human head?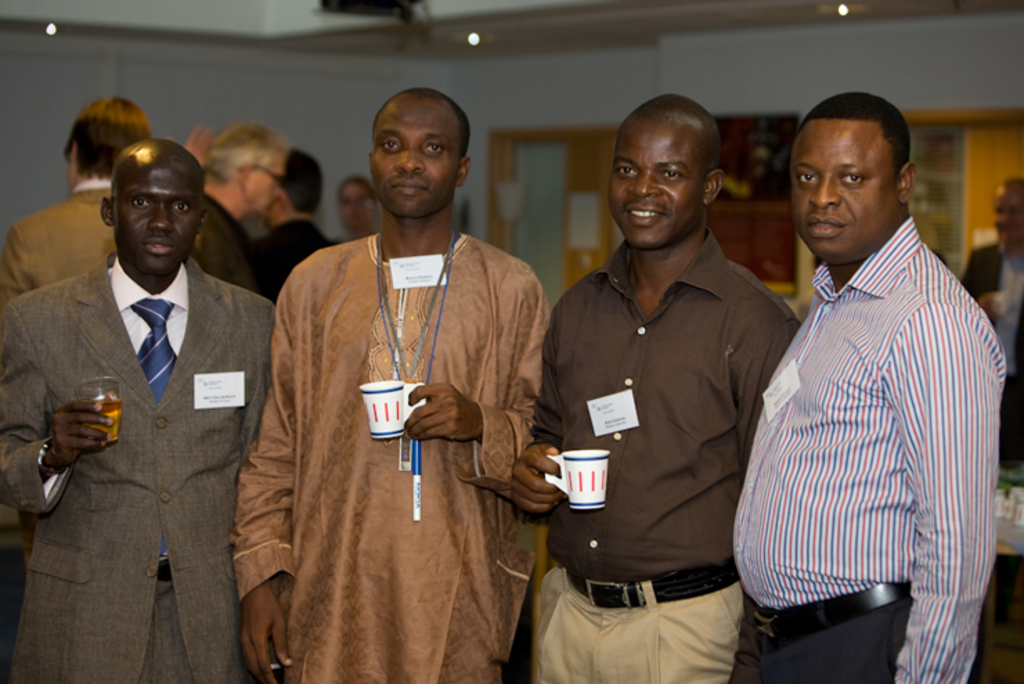
<box>787,89,917,263</box>
